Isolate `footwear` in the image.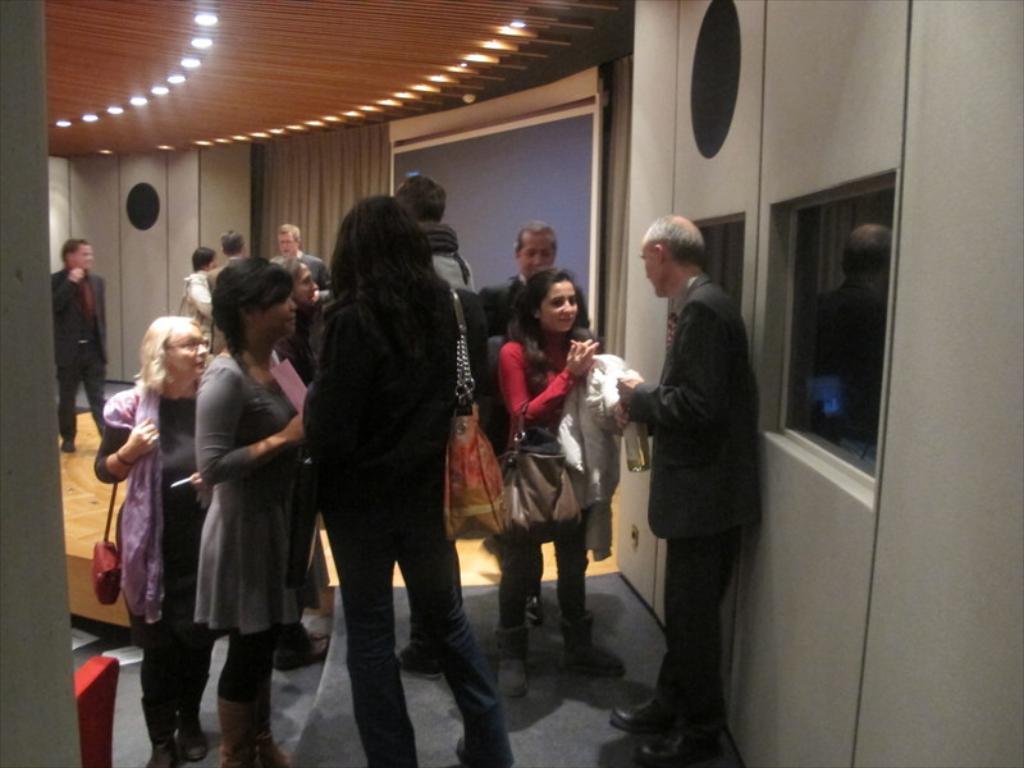
Isolated region: {"x1": 265, "y1": 684, "x2": 287, "y2": 767}.
